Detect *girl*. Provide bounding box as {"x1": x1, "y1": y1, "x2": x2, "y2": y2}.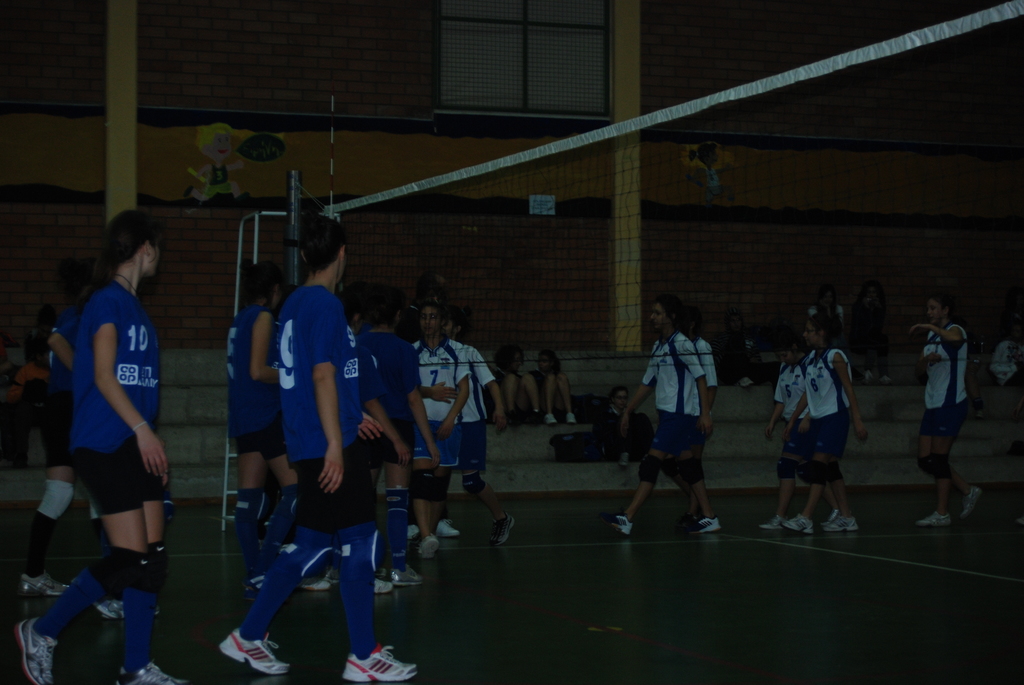
{"x1": 598, "y1": 385, "x2": 640, "y2": 466}.
